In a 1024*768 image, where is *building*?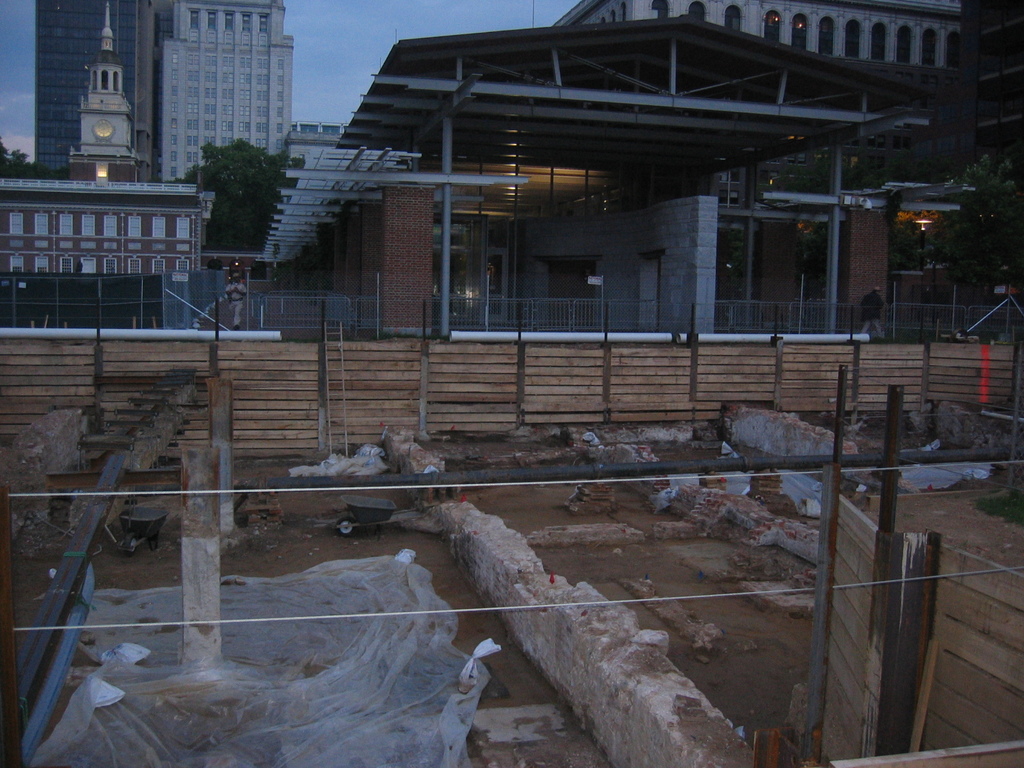
0/0/210/273.
